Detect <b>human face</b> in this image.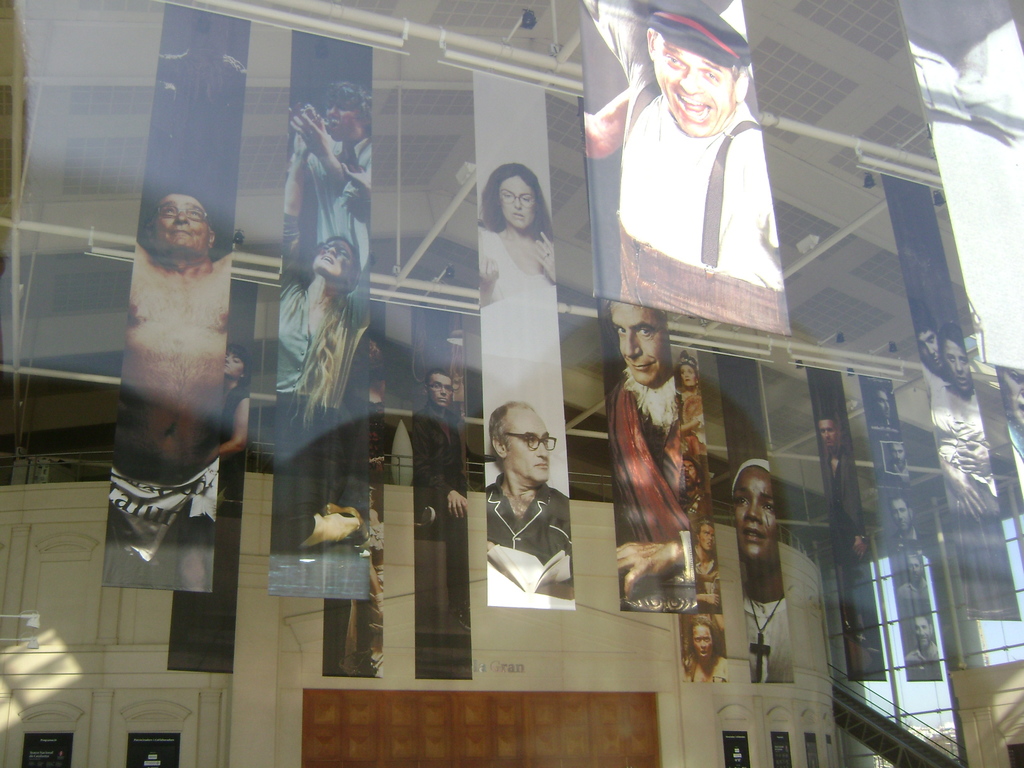
Detection: 918, 327, 938, 369.
